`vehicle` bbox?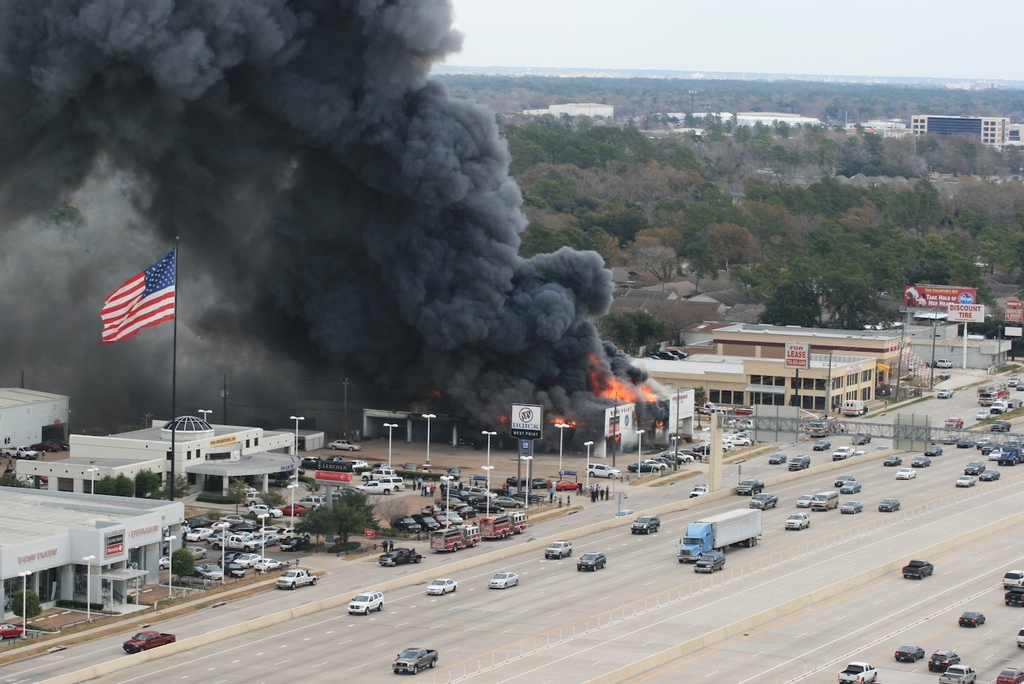
box(748, 489, 779, 507)
